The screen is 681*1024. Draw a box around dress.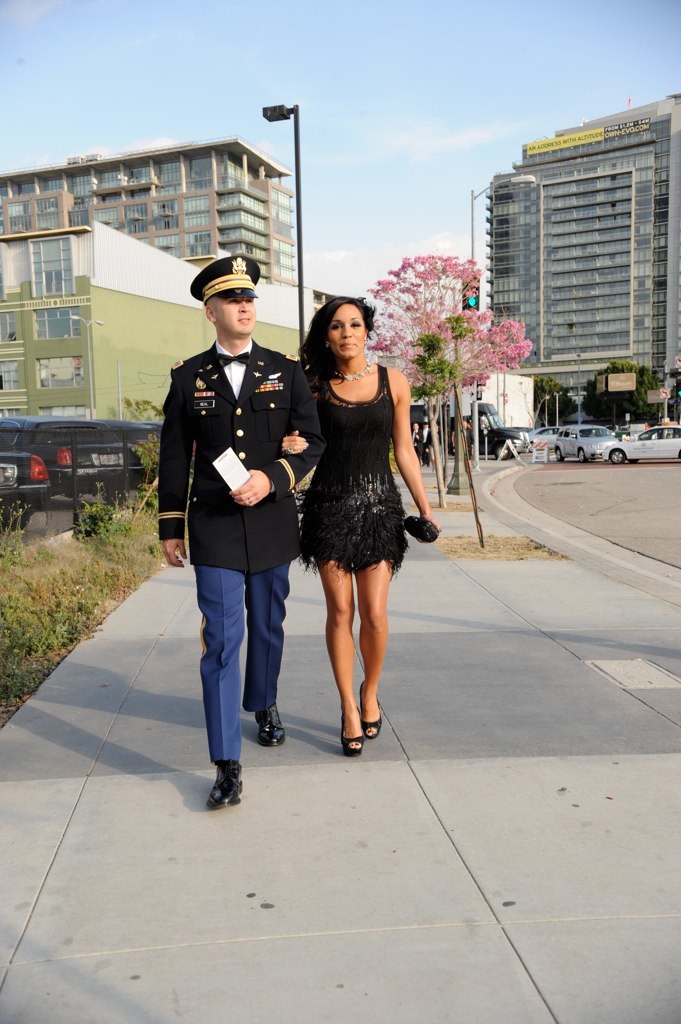
(left=300, top=361, right=410, bottom=579).
